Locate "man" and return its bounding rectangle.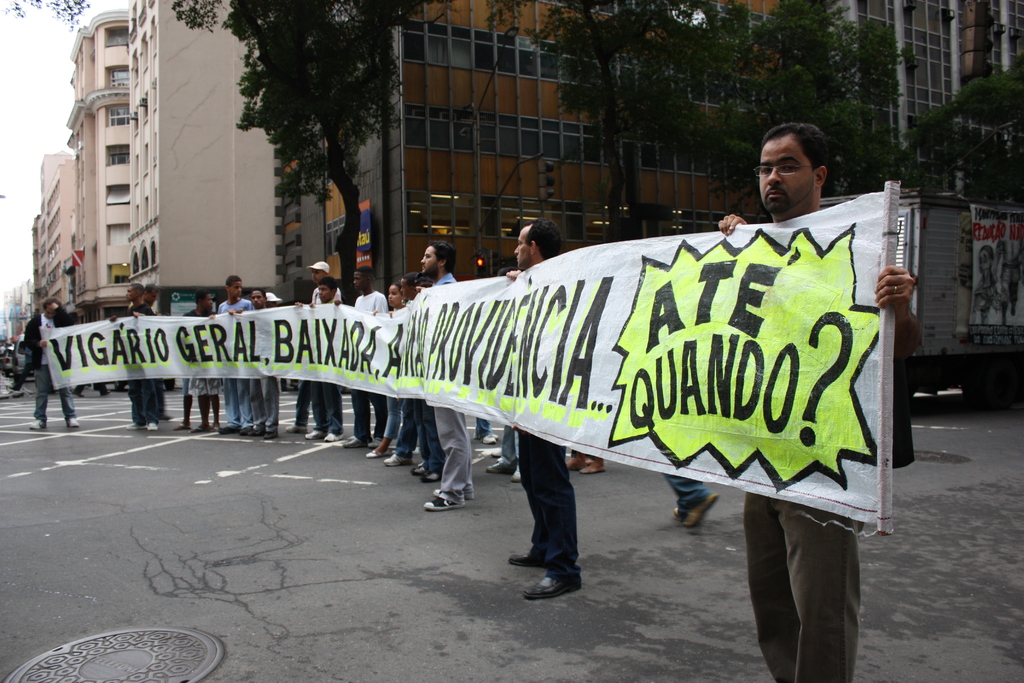
419, 238, 476, 514.
